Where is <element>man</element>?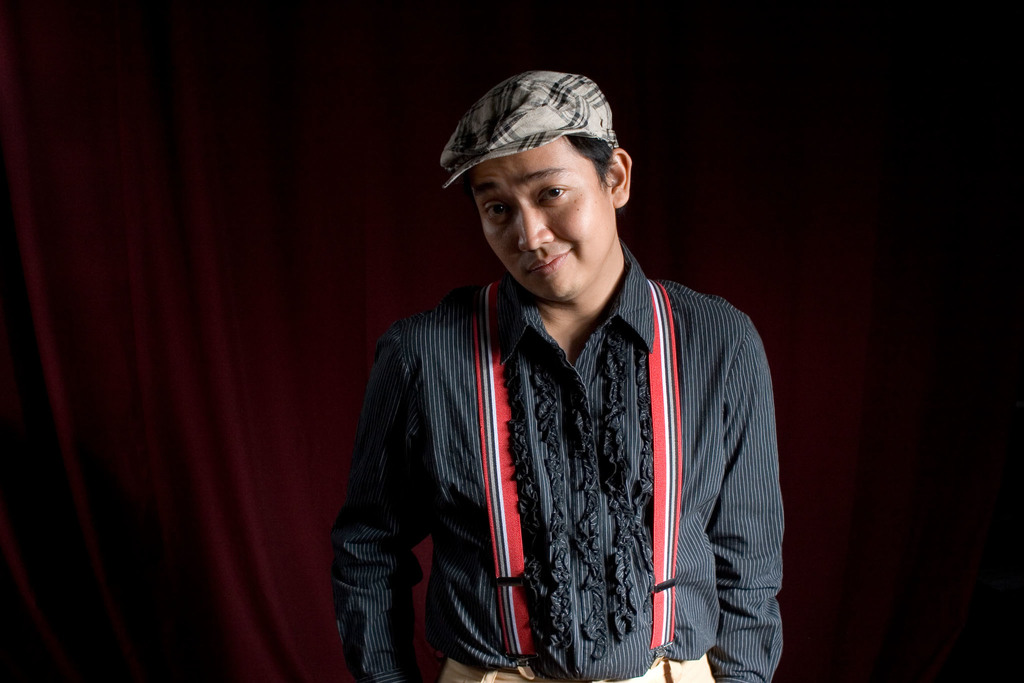
(331,74,792,682).
